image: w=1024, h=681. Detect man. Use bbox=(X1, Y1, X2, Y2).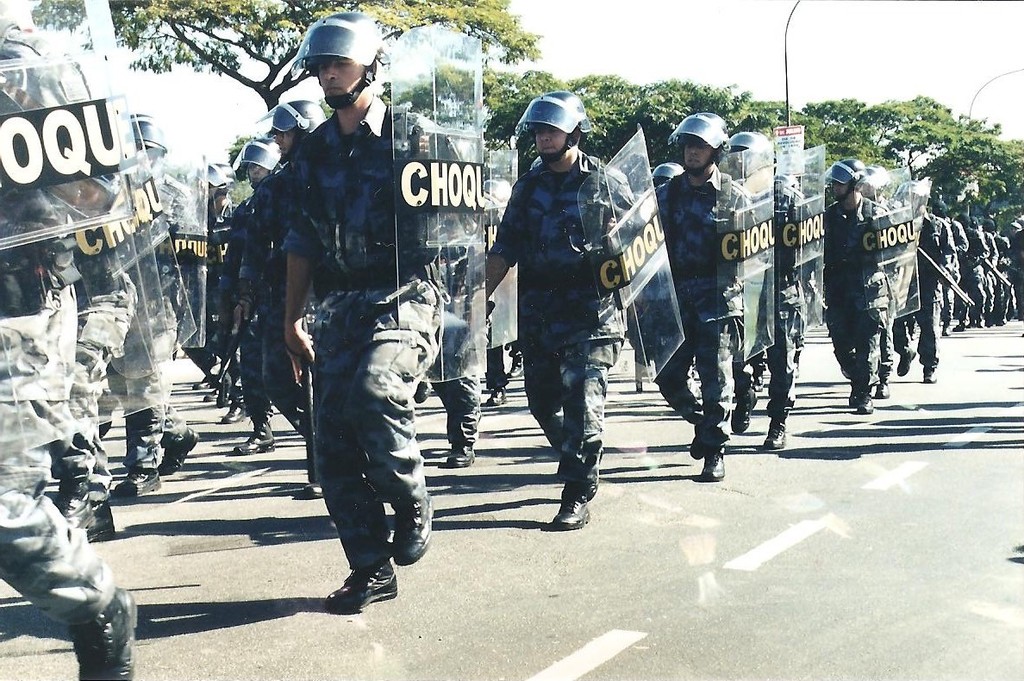
bbox=(725, 133, 802, 461).
